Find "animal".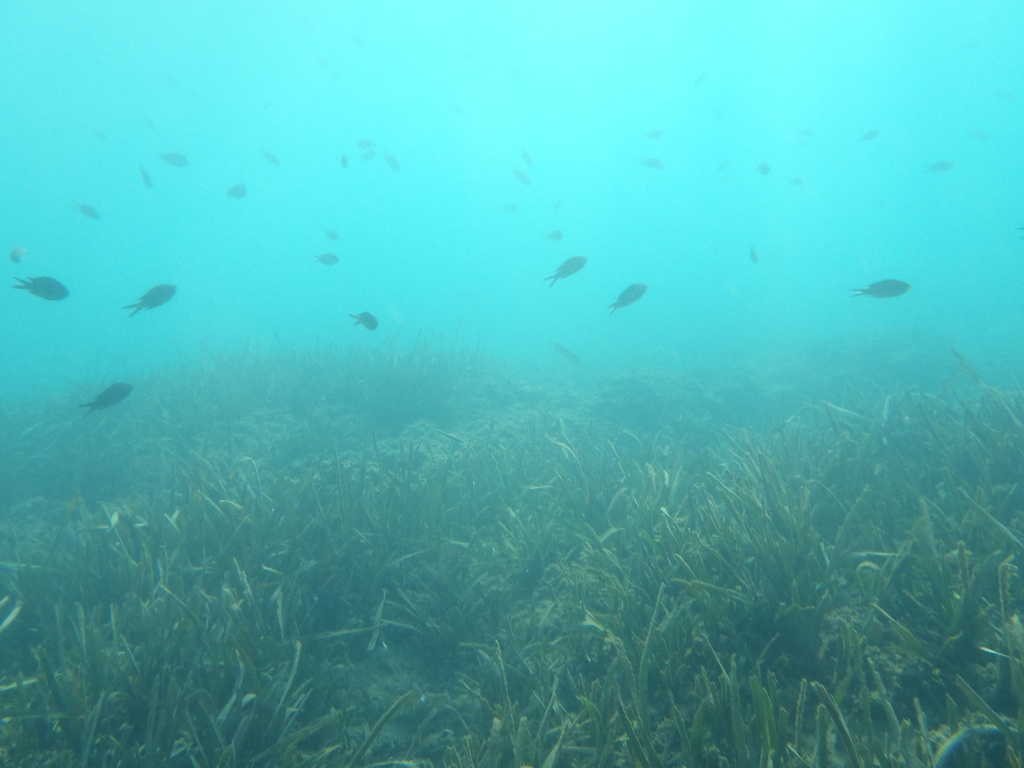
left=79, top=381, right=128, bottom=410.
